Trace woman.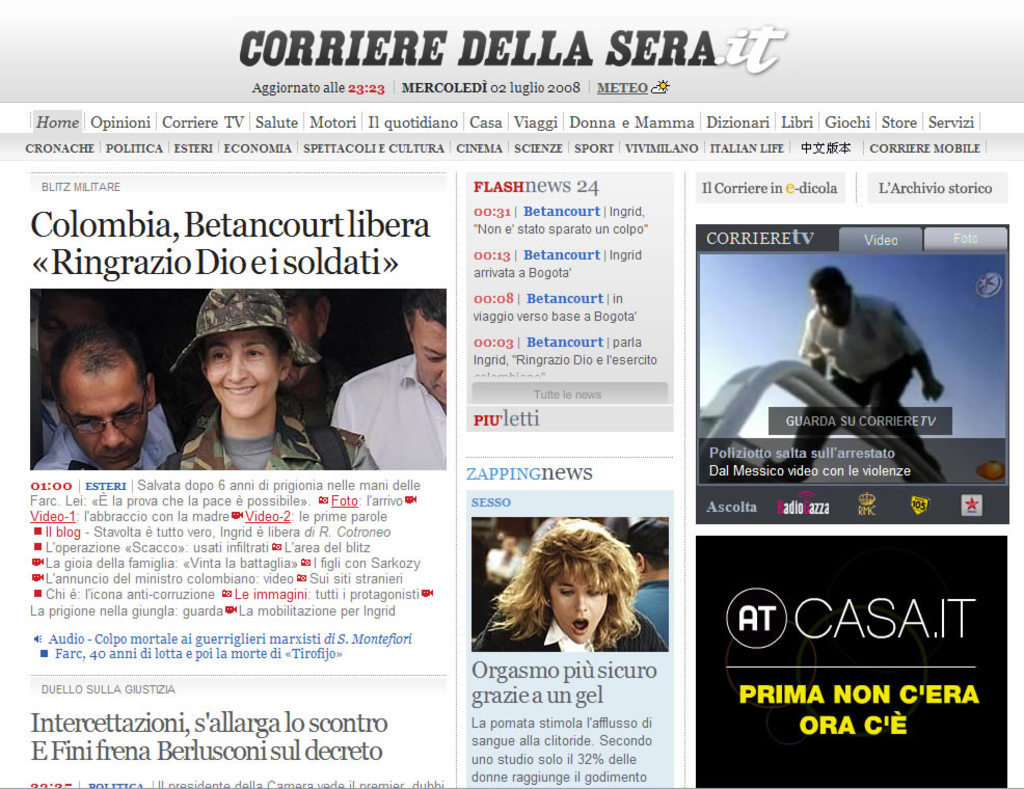
Traced to x1=461 y1=524 x2=680 y2=665.
